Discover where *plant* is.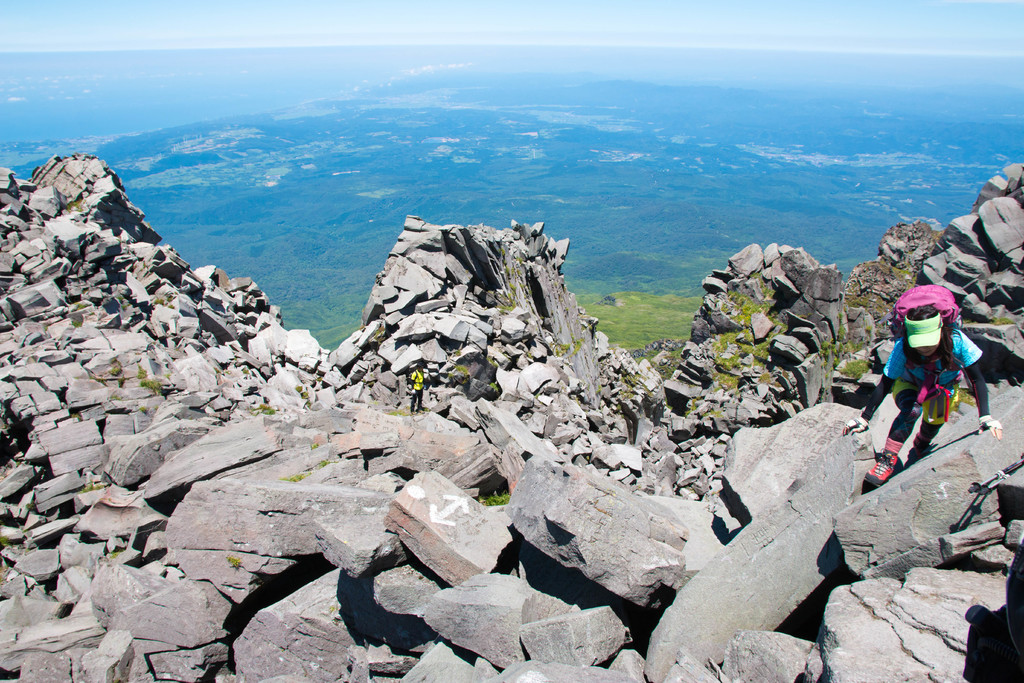
Discovered at bbox=(156, 295, 166, 305).
